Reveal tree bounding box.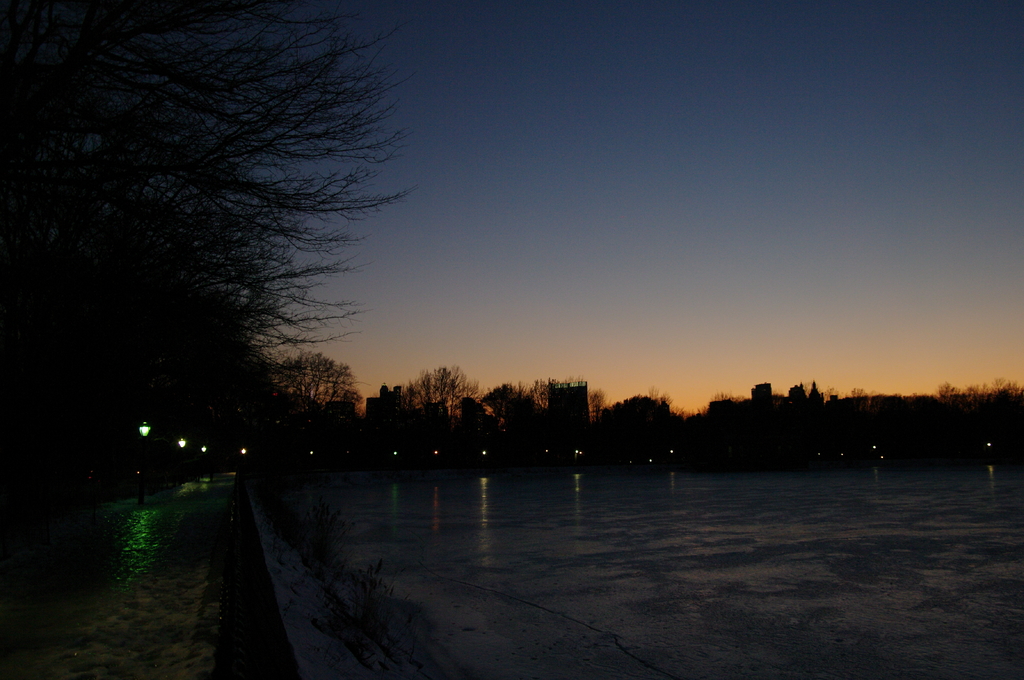
Revealed: rect(482, 381, 525, 432).
